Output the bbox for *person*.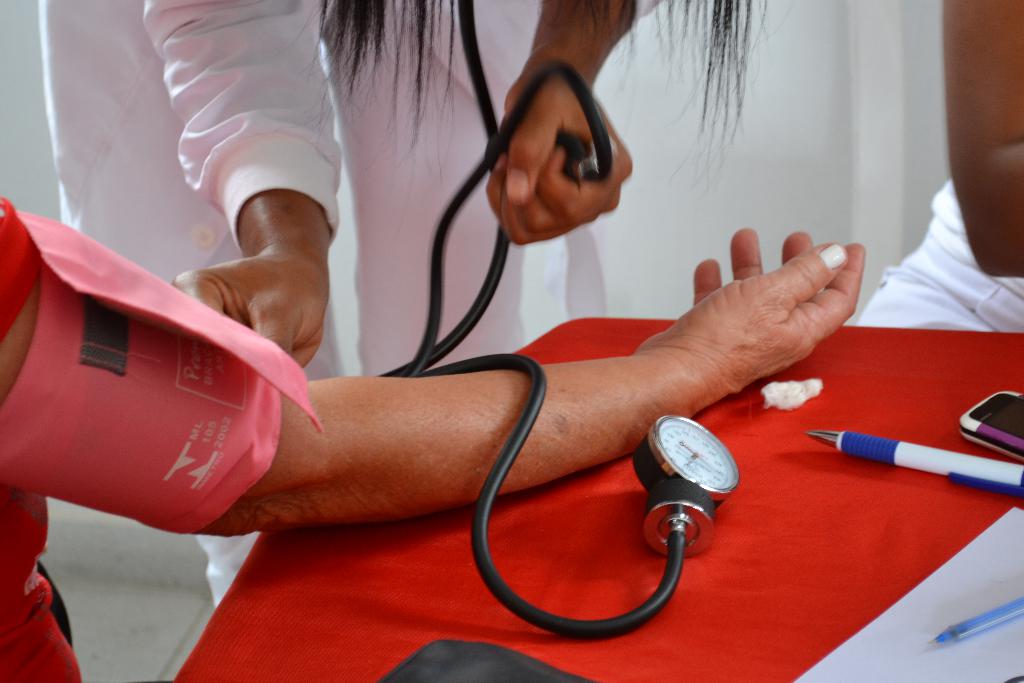
43, 0, 769, 607.
